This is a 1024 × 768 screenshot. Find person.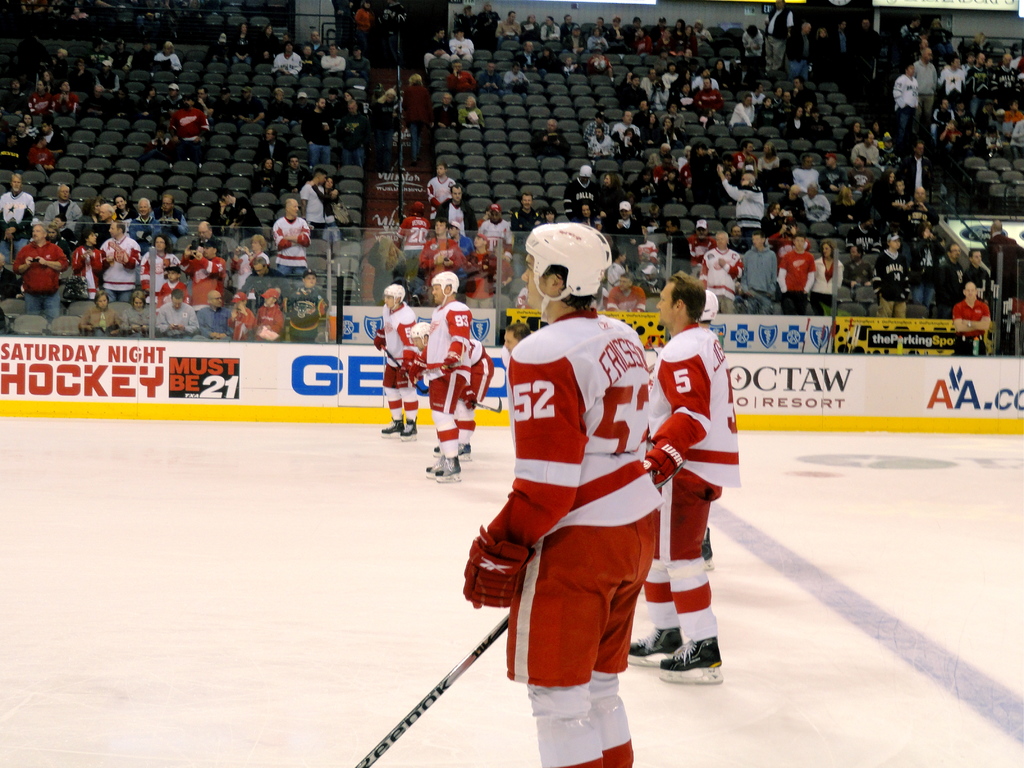
Bounding box: <box>233,22,249,62</box>.
